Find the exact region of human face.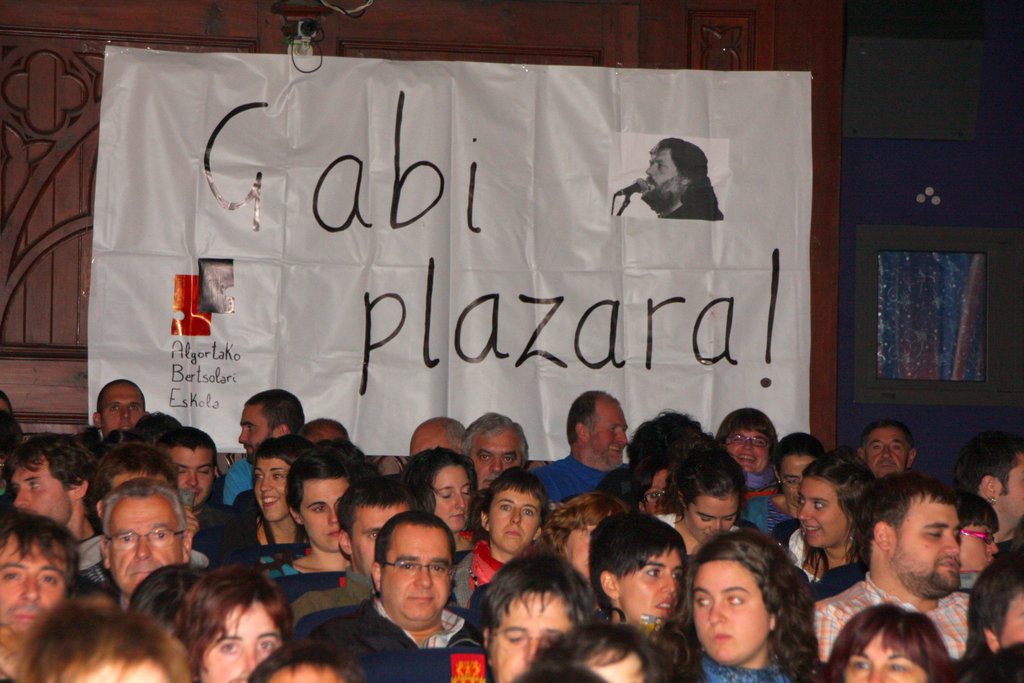
Exact region: box(866, 431, 908, 476).
